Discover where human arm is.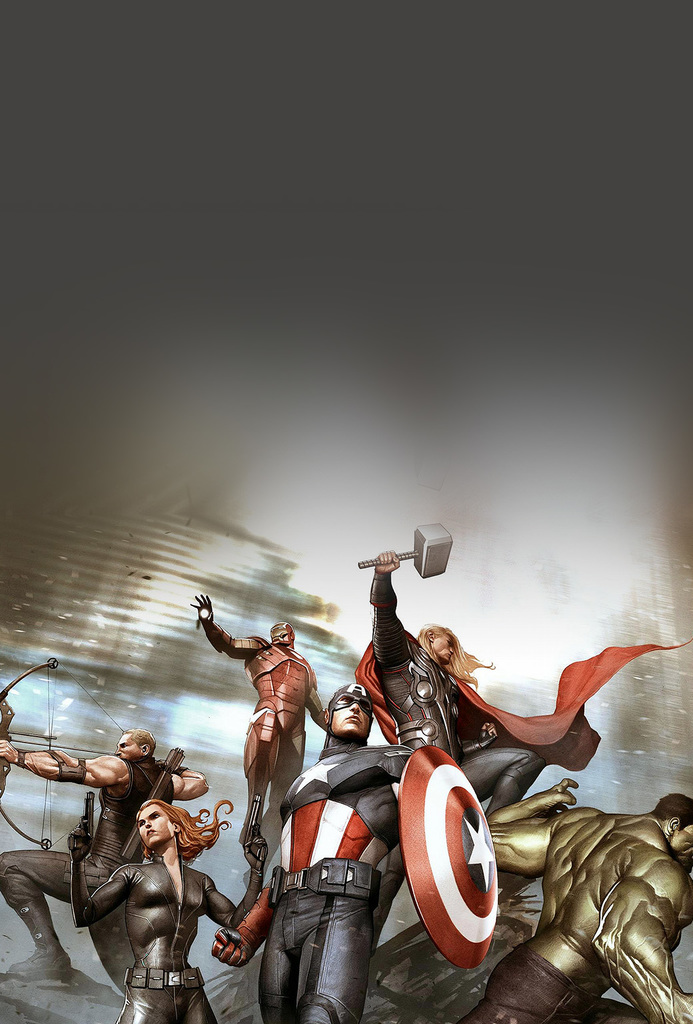
Discovered at [left=305, top=659, right=331, bottom=736].
